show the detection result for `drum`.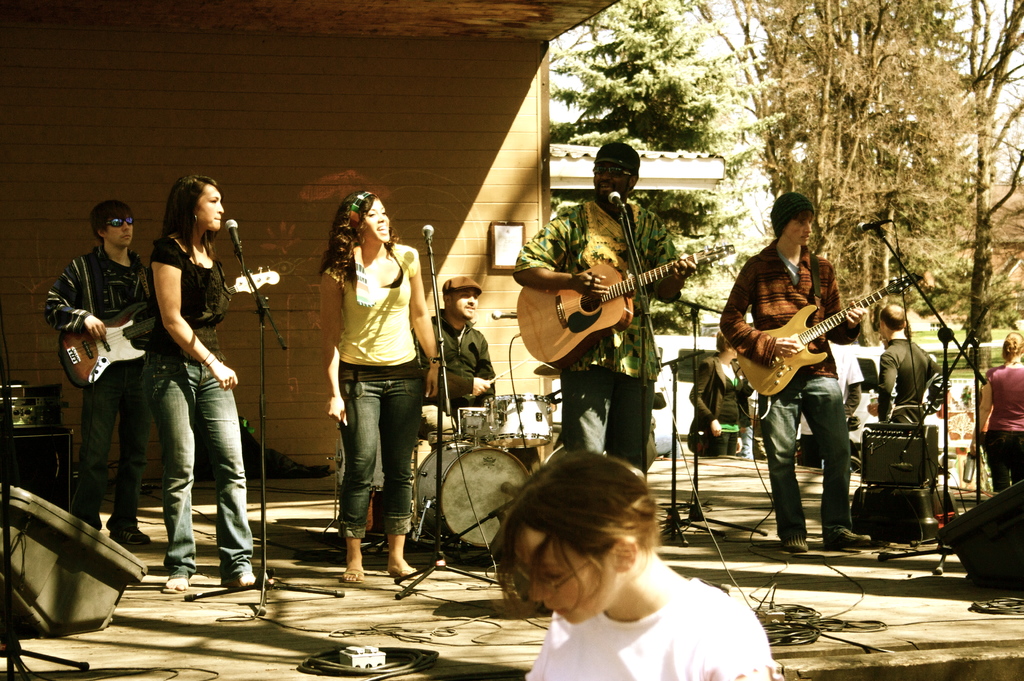
bbox(487, 396, 552, 450).
